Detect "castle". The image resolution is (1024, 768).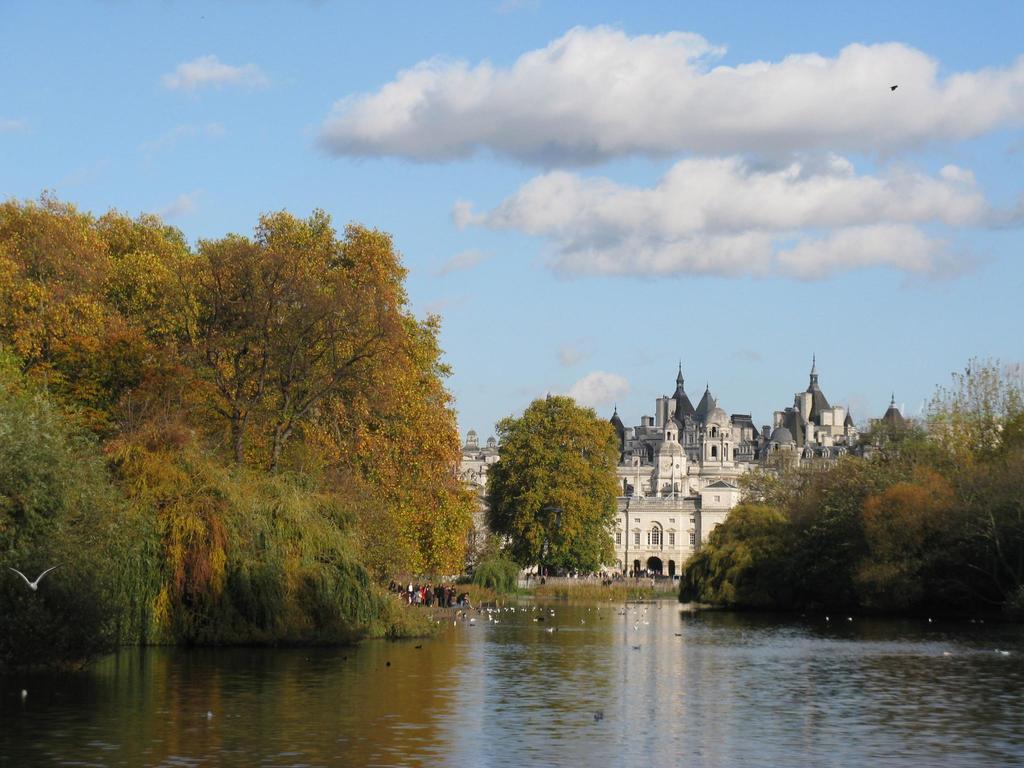
box=[513, 326, 875, 611].
